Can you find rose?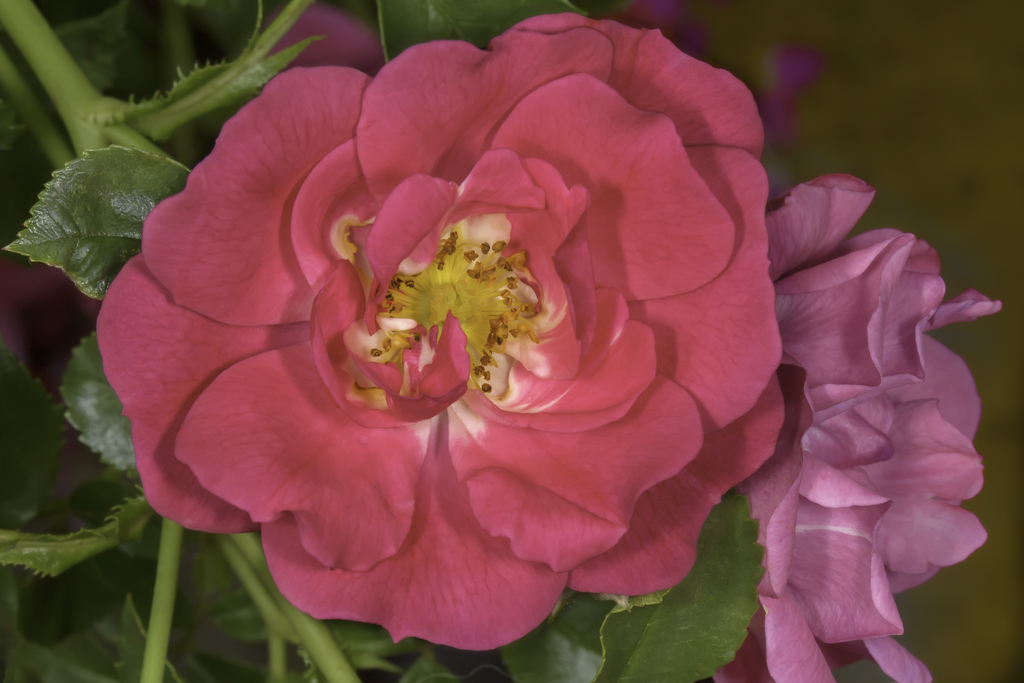
Yes, bounding box: [left=703, top=174, right=1008, bottom=682].
